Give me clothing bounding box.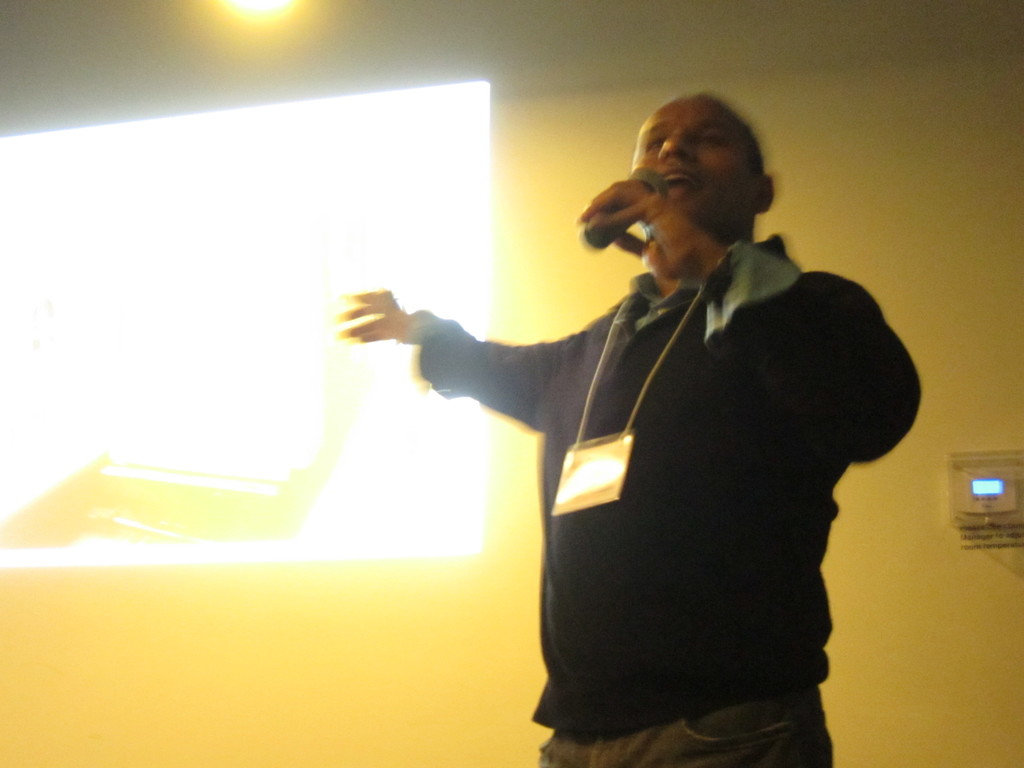
421:196:913:767.
